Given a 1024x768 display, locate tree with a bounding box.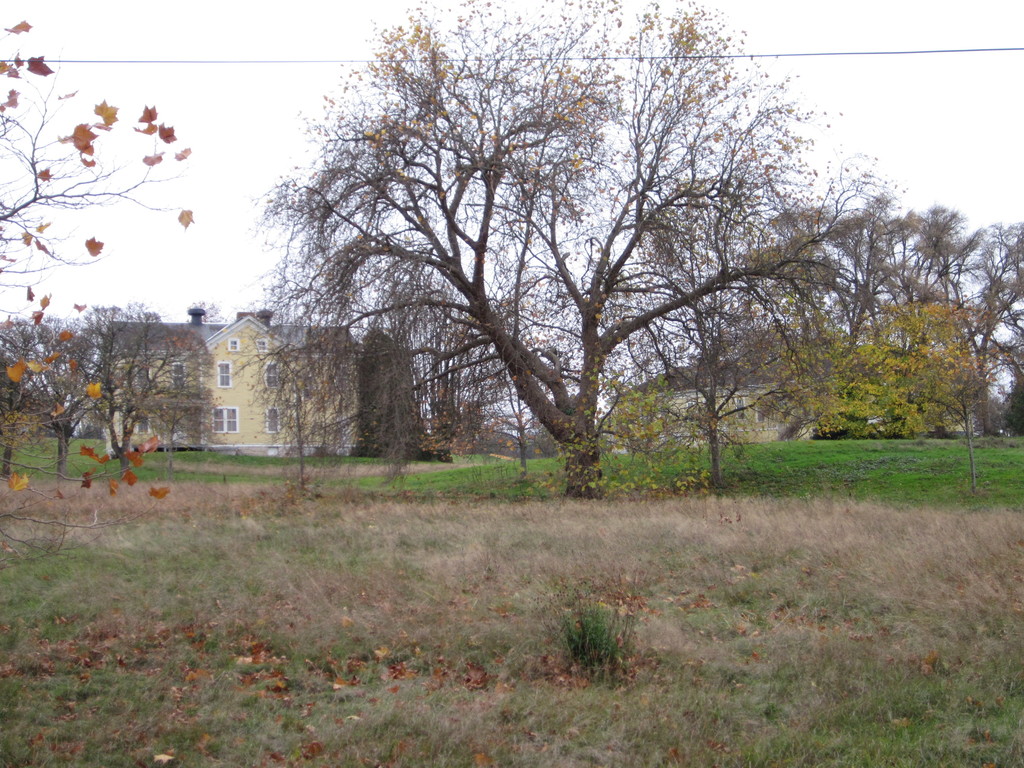
Located: (left=953, top=223, right=1021, bottom=435).
